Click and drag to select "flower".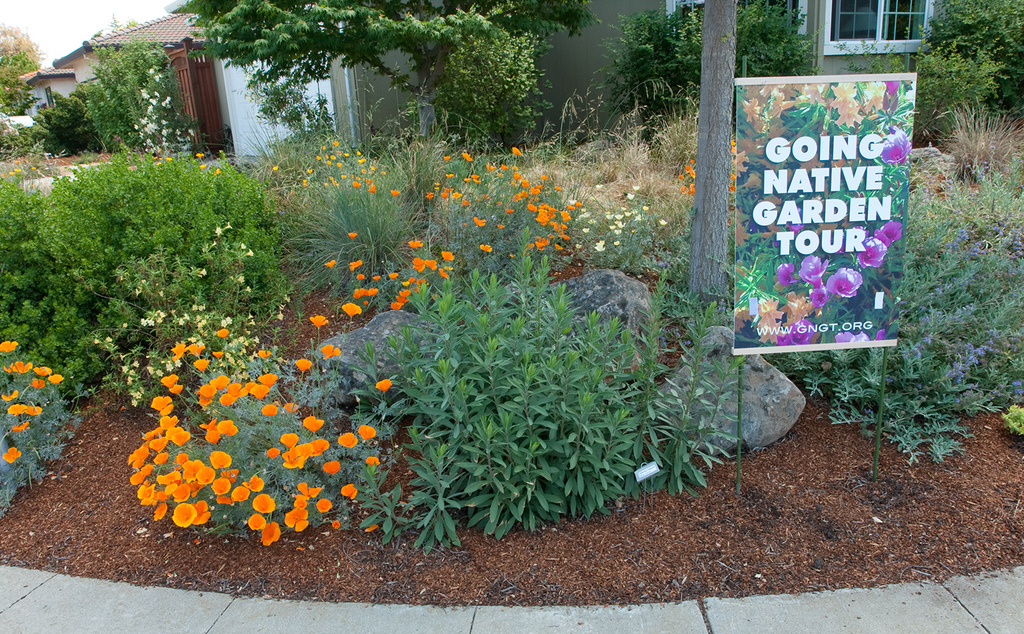
Selection: select_region(1, 388, 19, 405).
